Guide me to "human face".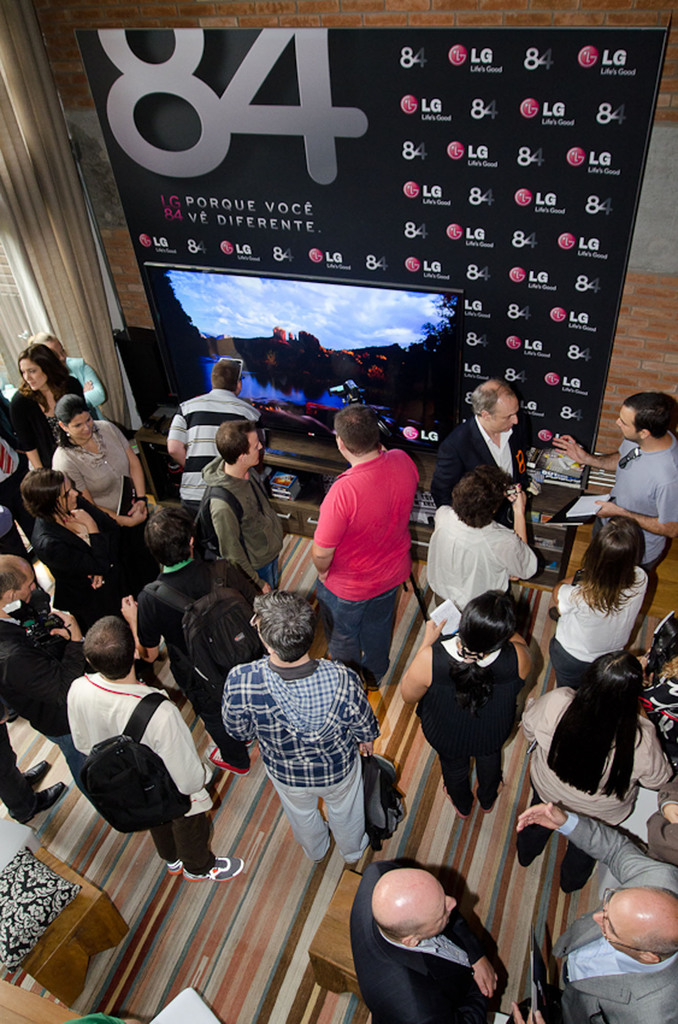
Guidance: <box>592,897,625,949</box>.
